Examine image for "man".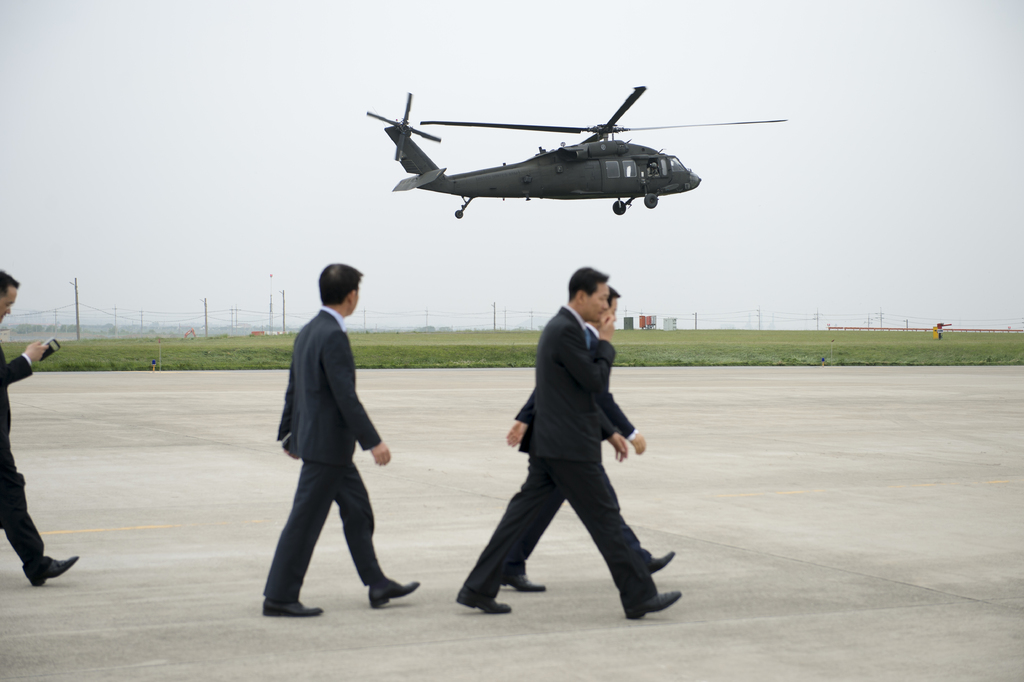
Examination result: locate(499, 285, 675, 593).
